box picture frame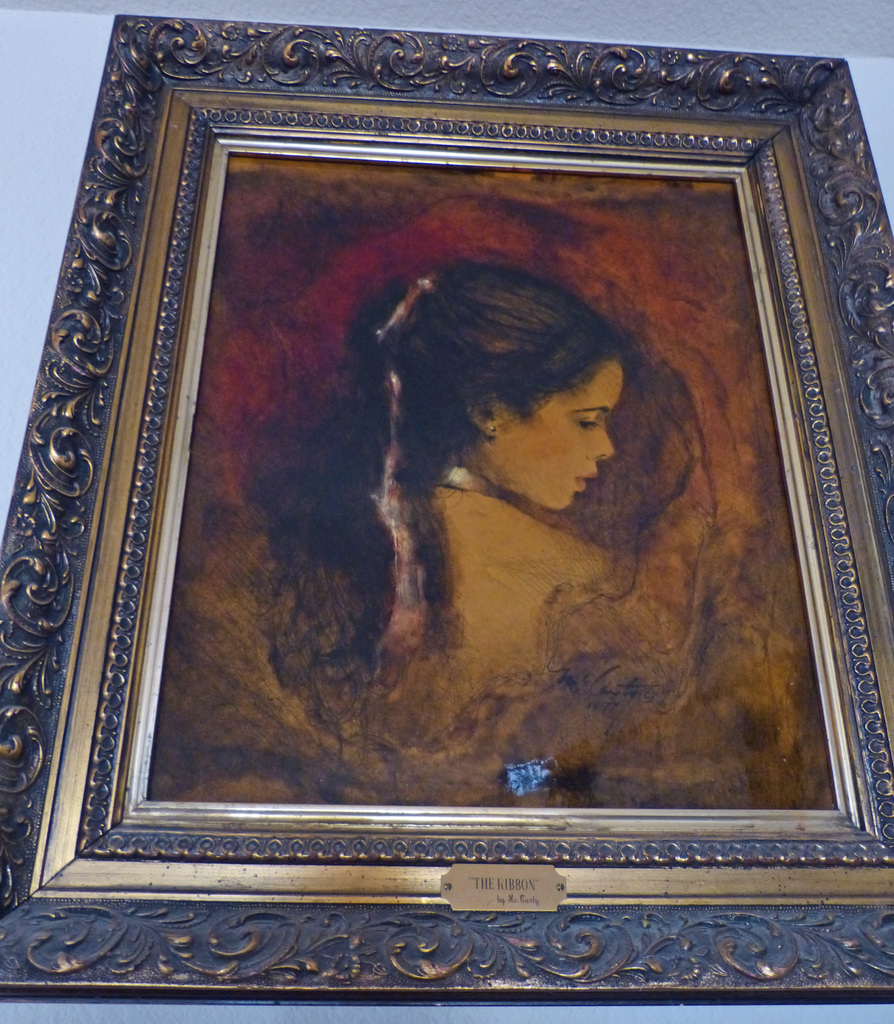
0/0/893/1004
